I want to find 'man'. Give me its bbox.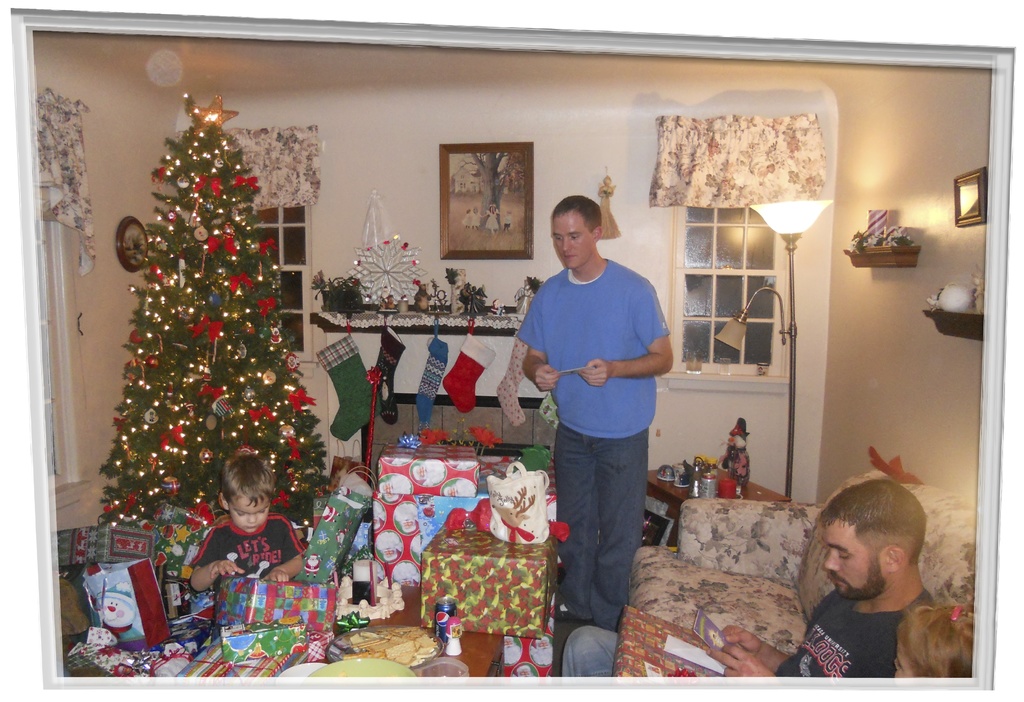
[x1=705, y1=475, x2=938, y2=679].
